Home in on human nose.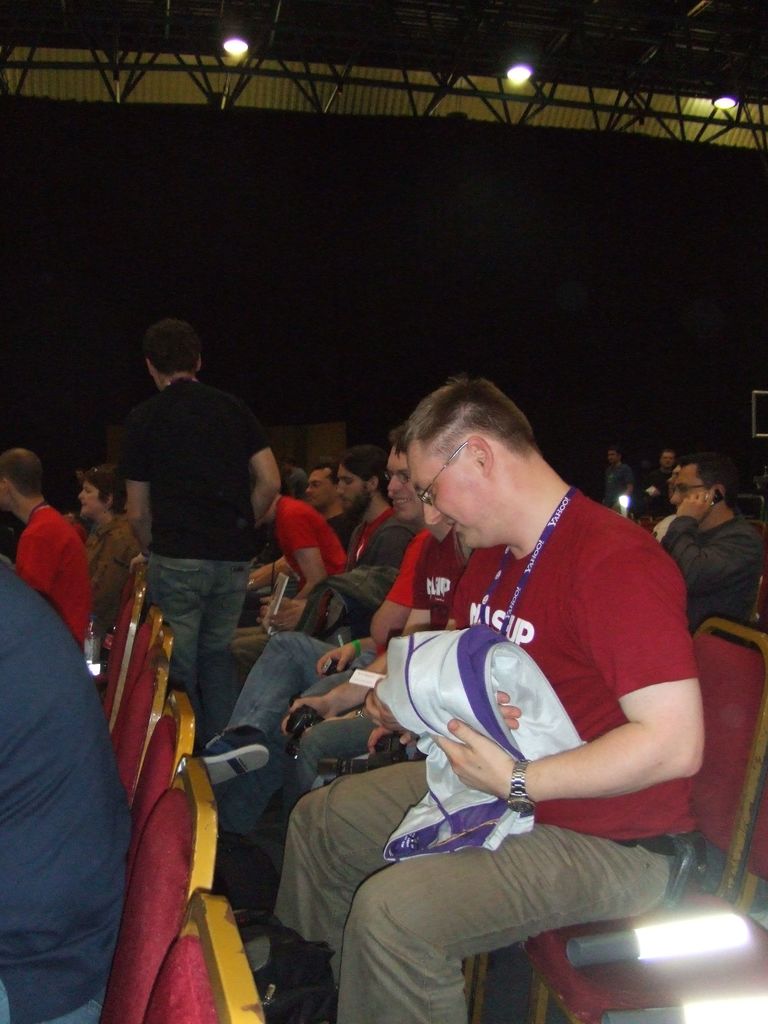
Homed in at [77, 489, 83, 498].
